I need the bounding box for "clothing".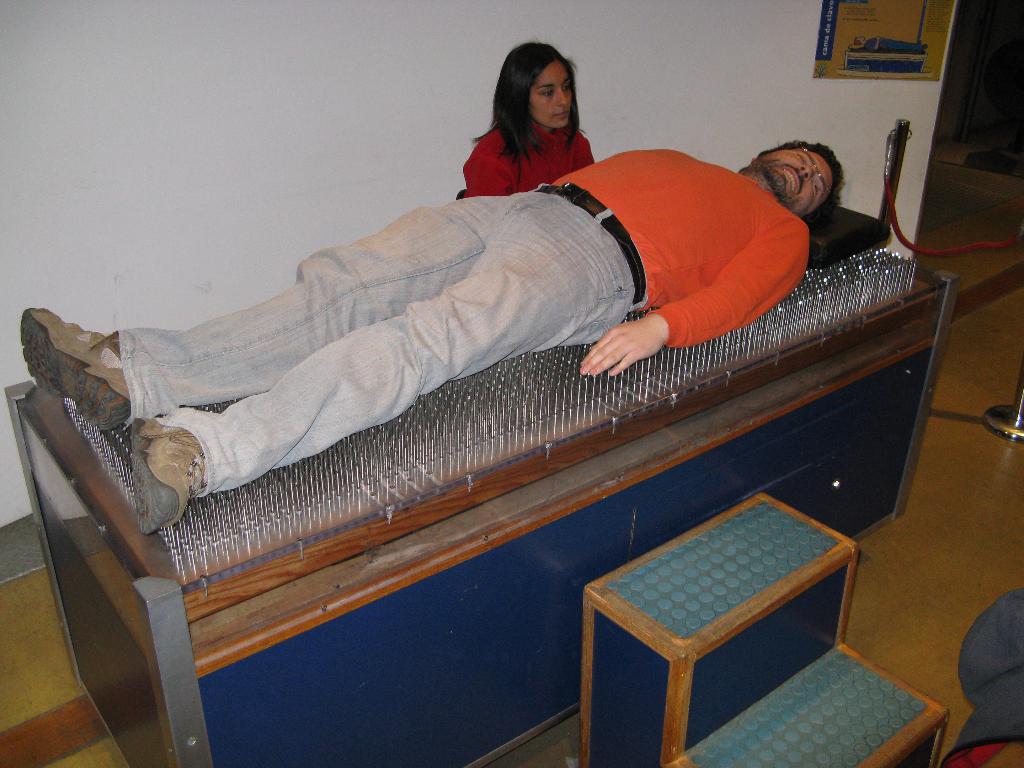
Here it is: (left=463, top=122, right=595, bottom=199).
